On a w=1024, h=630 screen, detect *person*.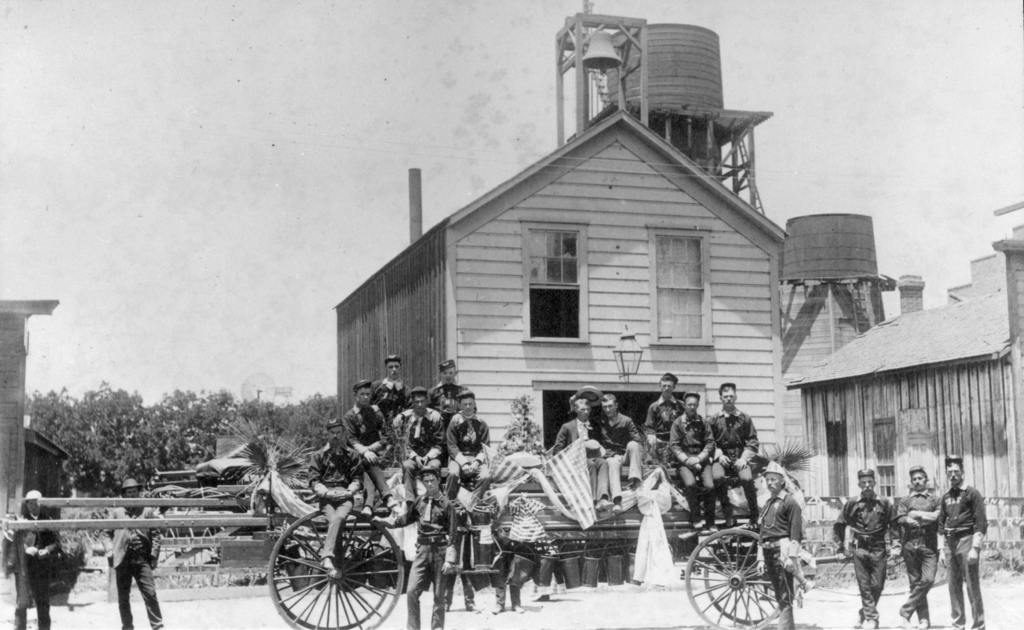
Rect(662, 387, 715, 533).
